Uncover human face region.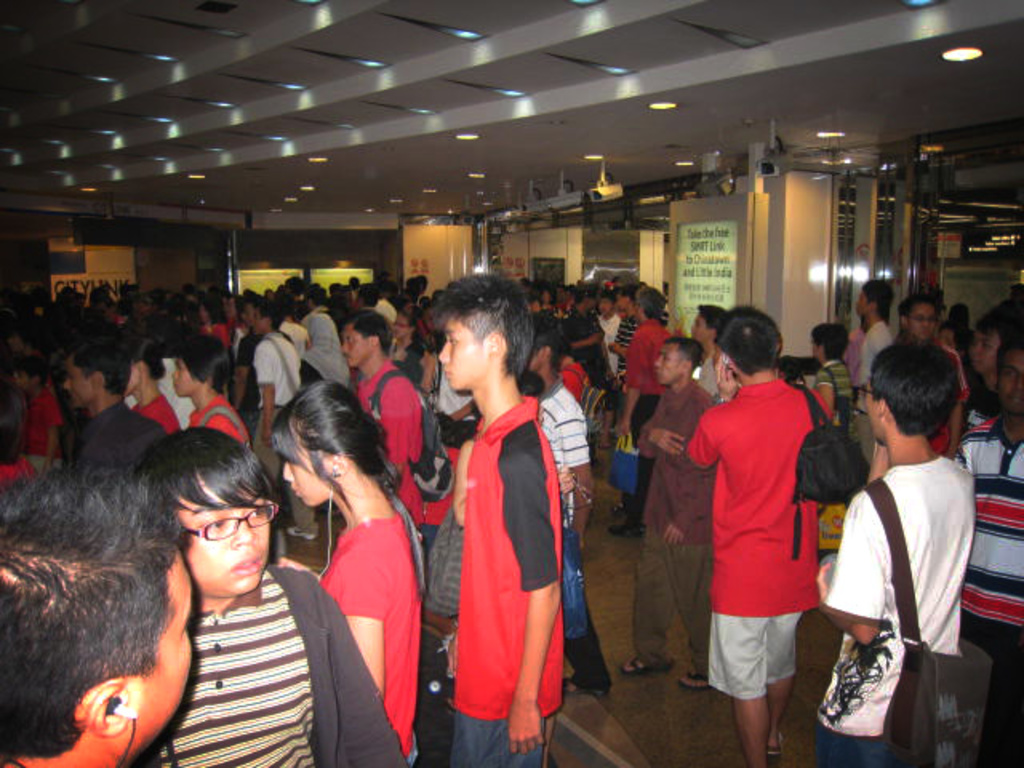
Uncovered: box(434, 312, 486, 390).
